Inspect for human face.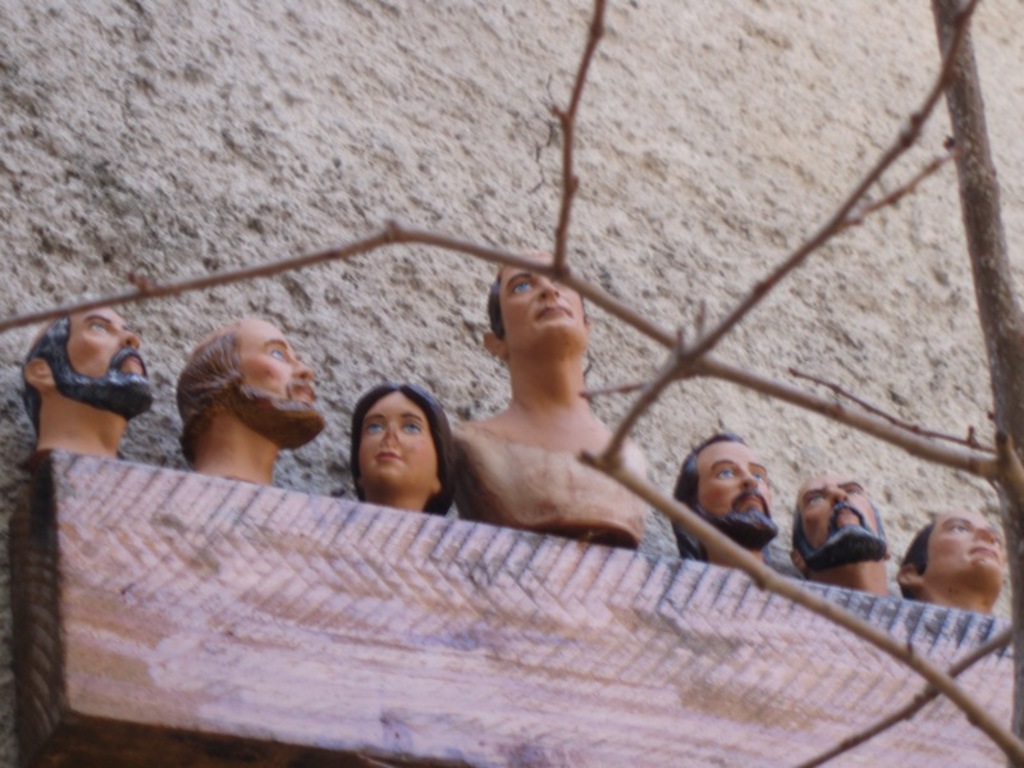
Inspection: (242,324,319,416).
